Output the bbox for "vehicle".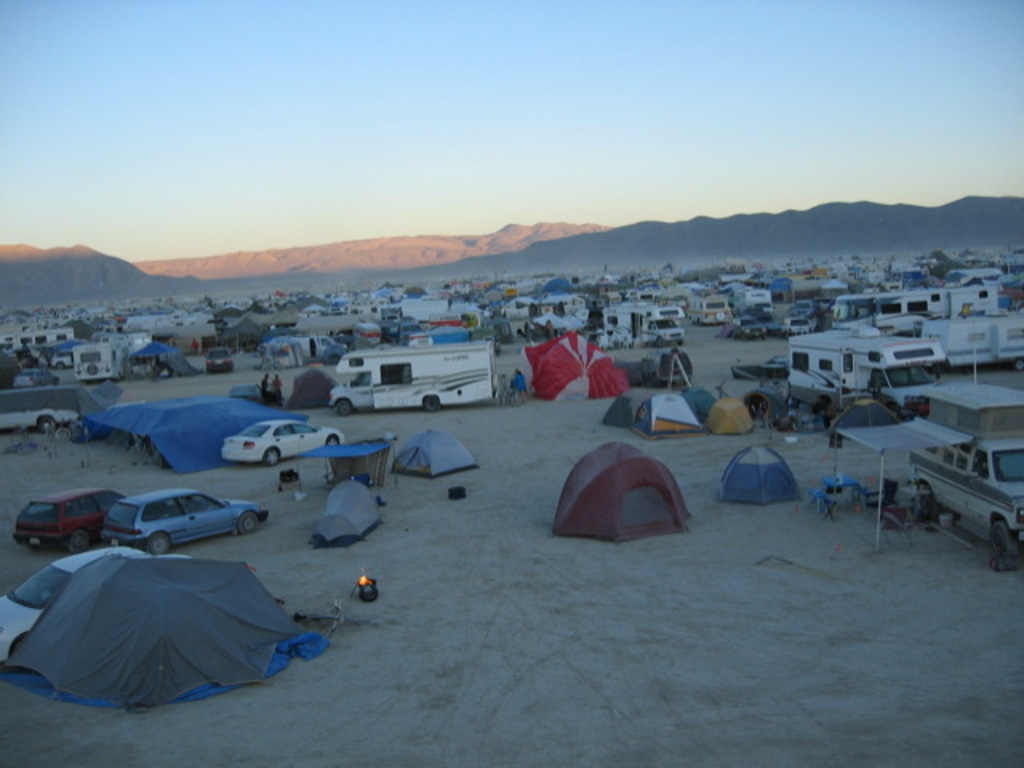
region(314, 336, 506, 413).
